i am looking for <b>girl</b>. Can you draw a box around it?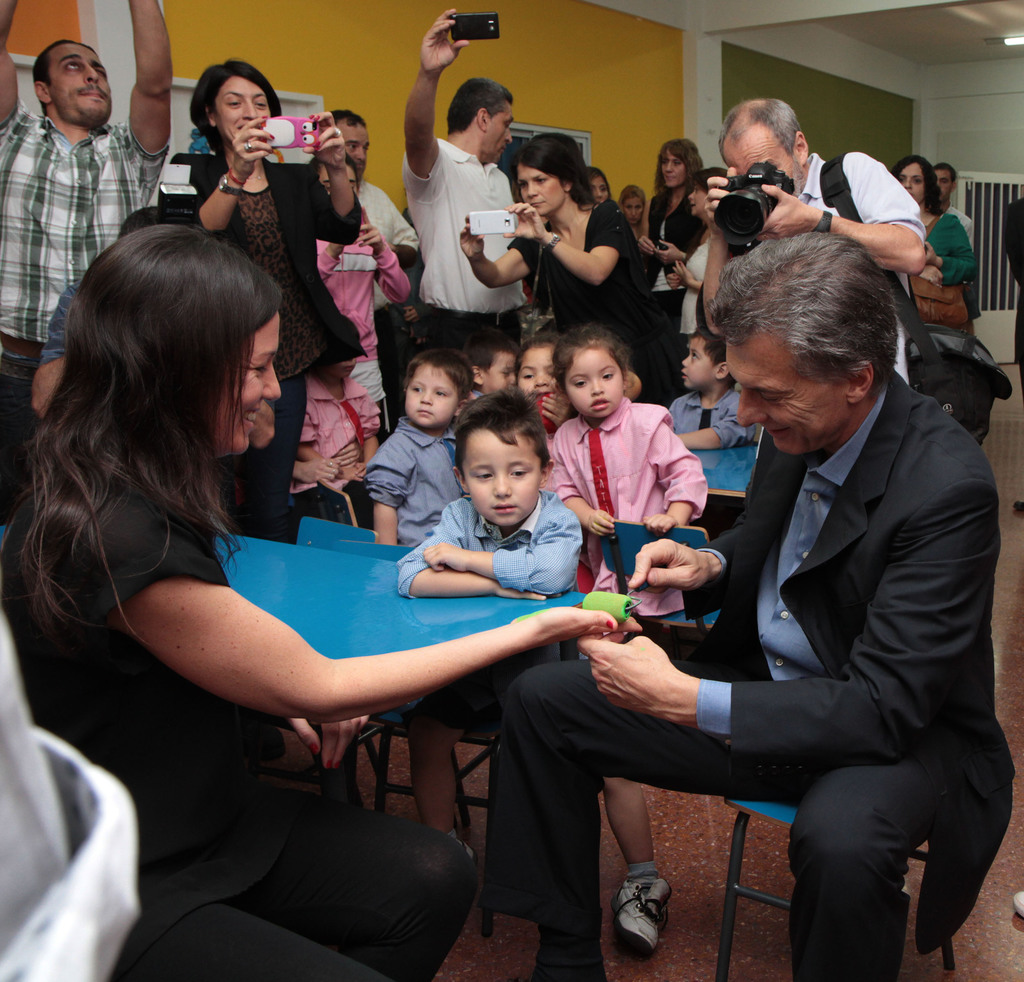
Sure, the bounding box is 544,326,710,629.
